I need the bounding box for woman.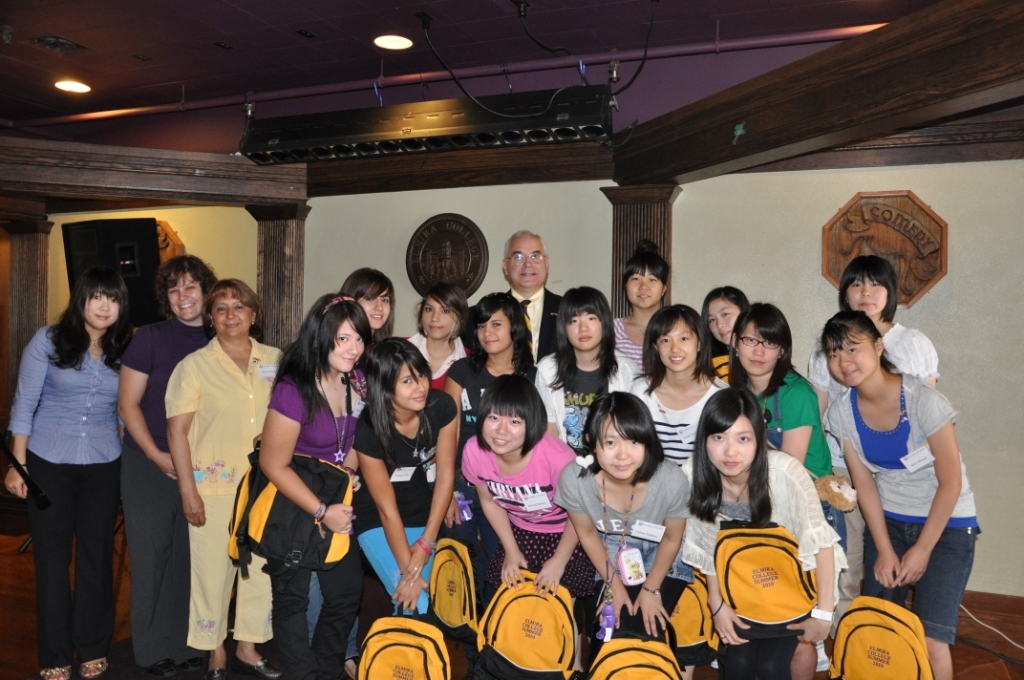
Here it is: l=114, t=253, r=218, b=679.
